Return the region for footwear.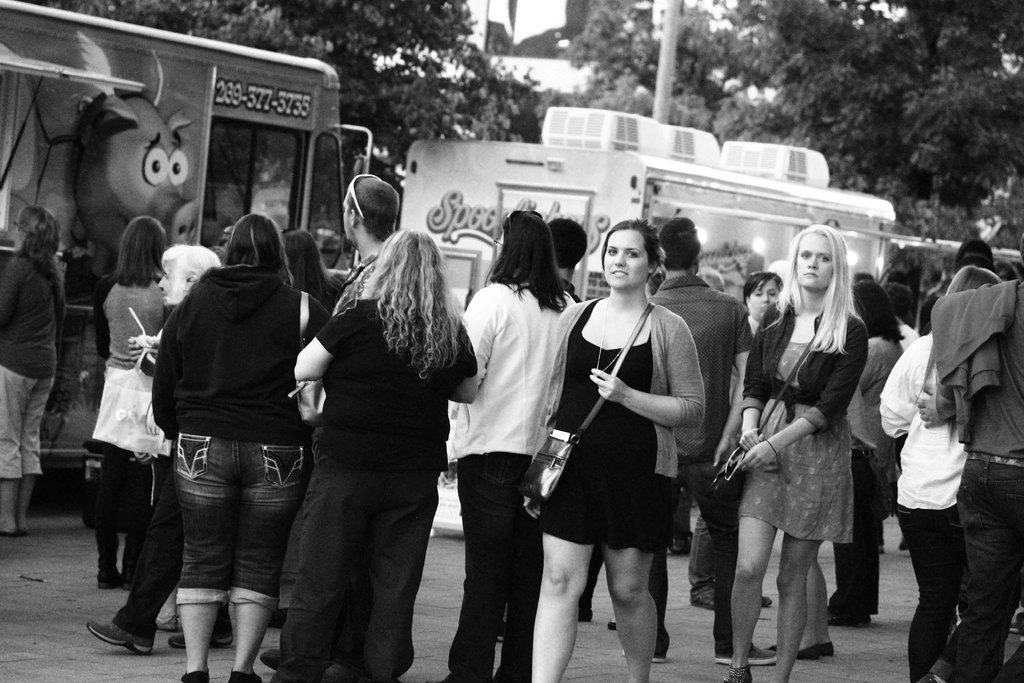
821:641:834:656.
